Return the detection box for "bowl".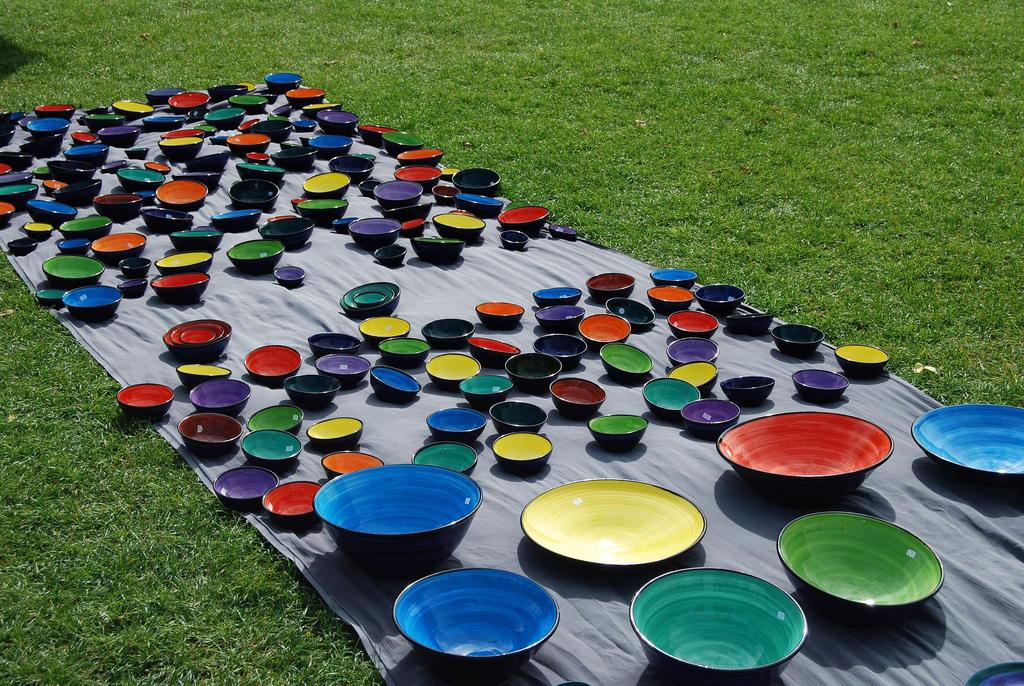
348:151:375:160.
